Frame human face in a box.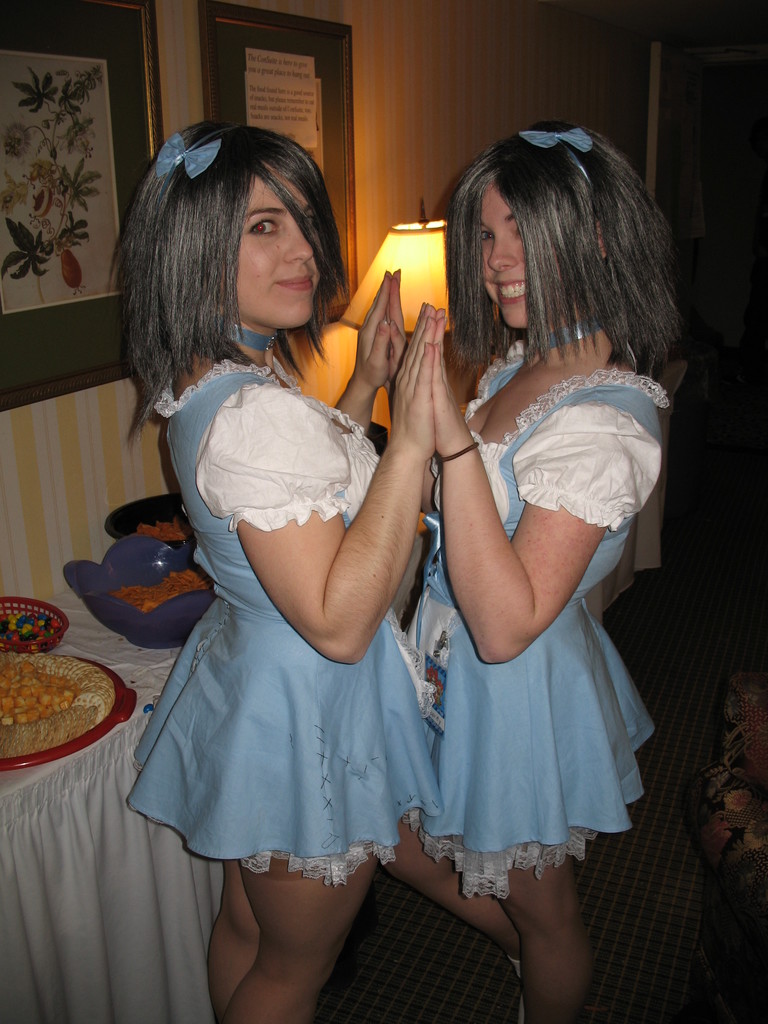
pyautogui.locateOnScreen(219, 159, 322, 328).
